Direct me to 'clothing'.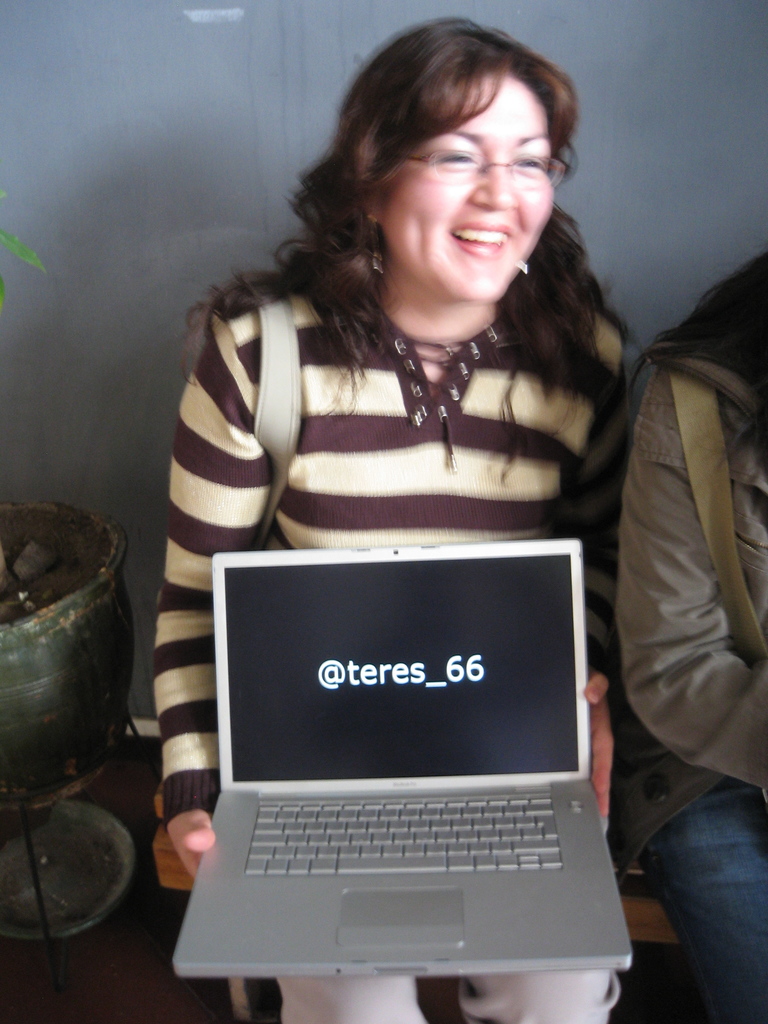
Direction: detection(586, 255, 767, 925).
